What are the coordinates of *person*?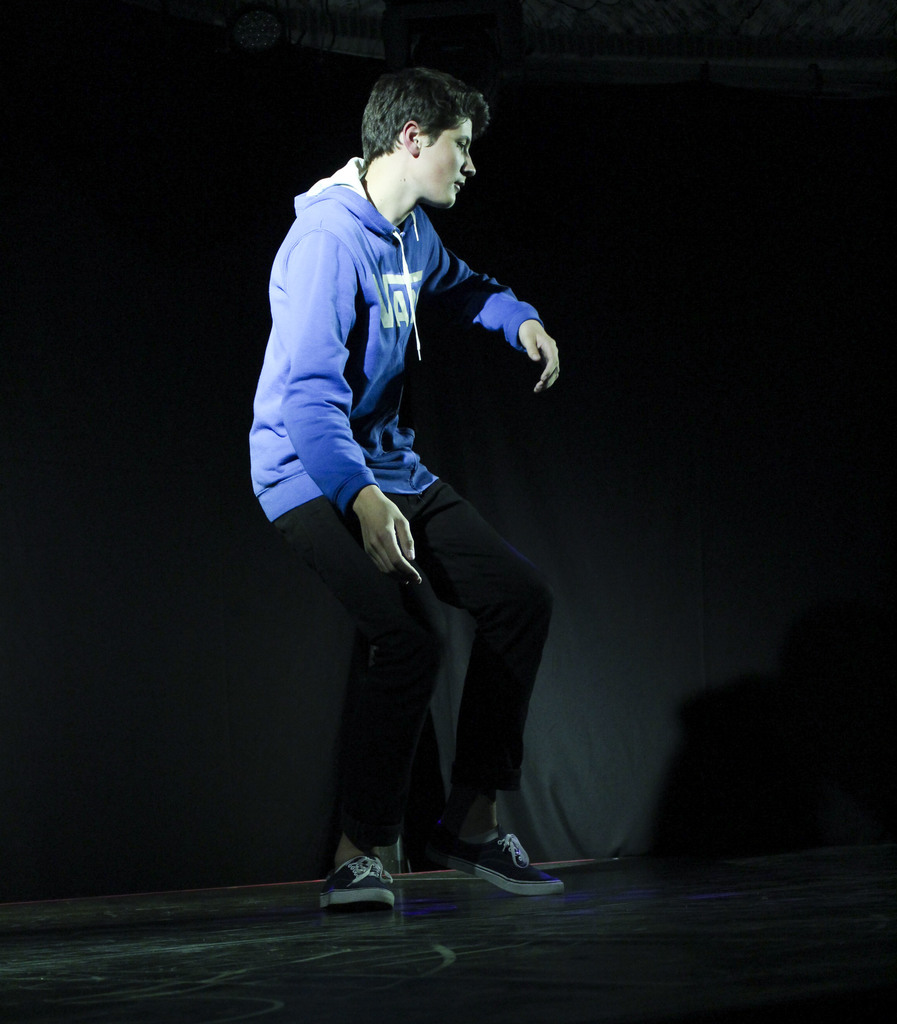
bbox(260, 35, 566, 923).
